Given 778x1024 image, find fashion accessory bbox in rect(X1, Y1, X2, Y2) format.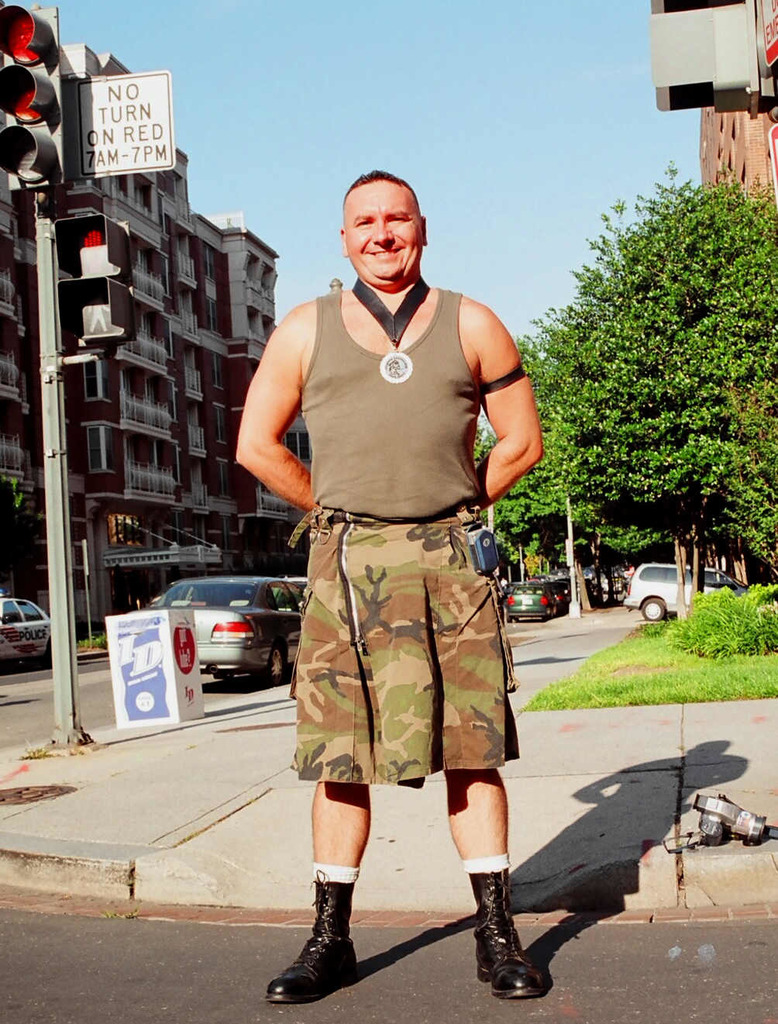
rect(466, 867, 547, 1002).
